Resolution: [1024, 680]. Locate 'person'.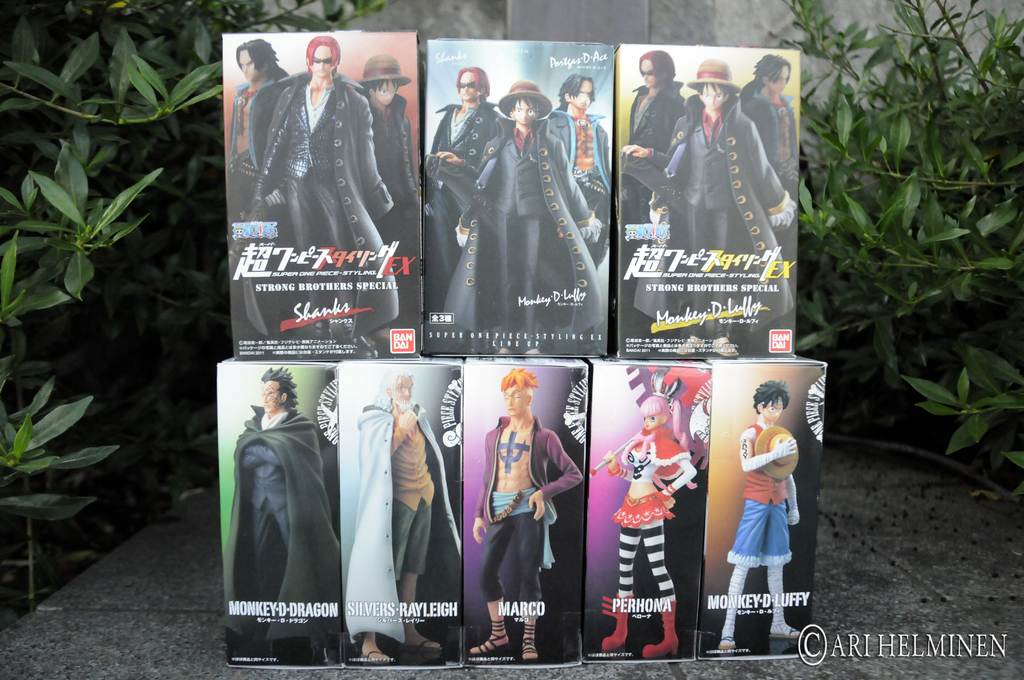
(470,364,582,660).
